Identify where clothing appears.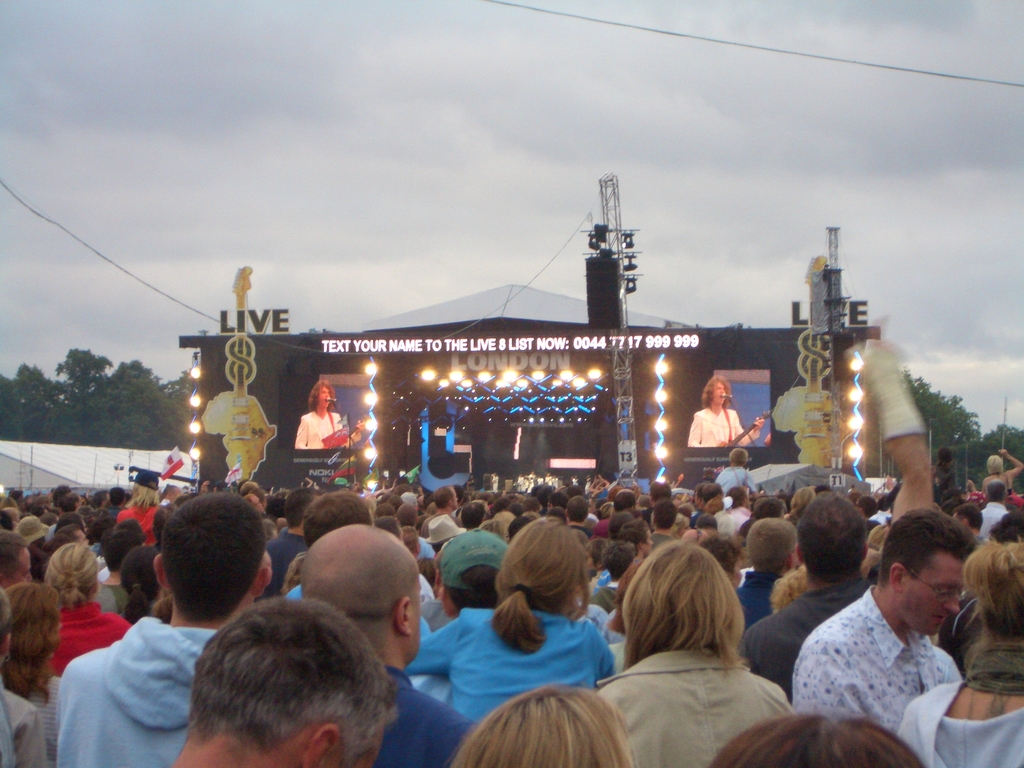
Appears at 438:522:518:591.
